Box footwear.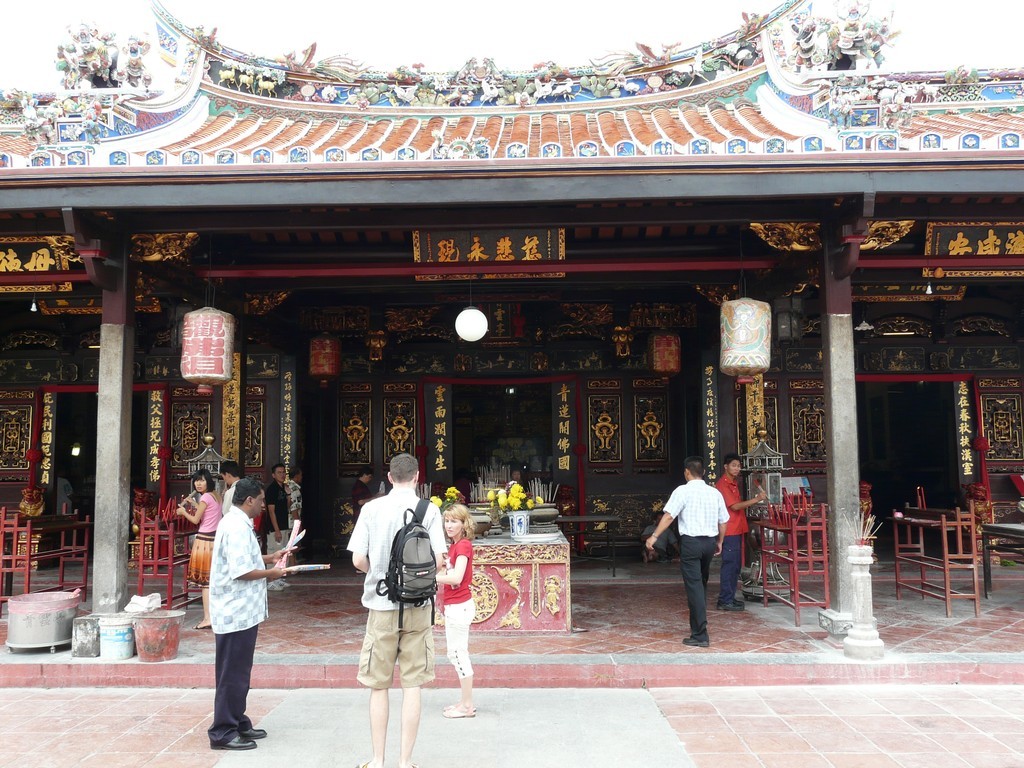
bbox=[353, 764, 377, 767].
